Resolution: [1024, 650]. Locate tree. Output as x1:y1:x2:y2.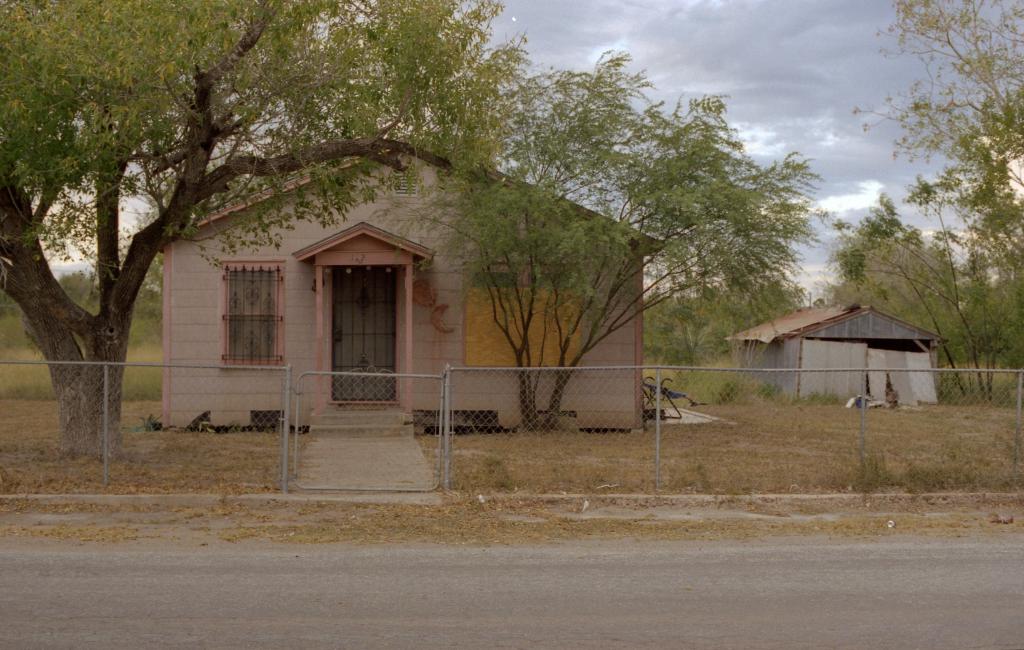
371:48:835:430.
